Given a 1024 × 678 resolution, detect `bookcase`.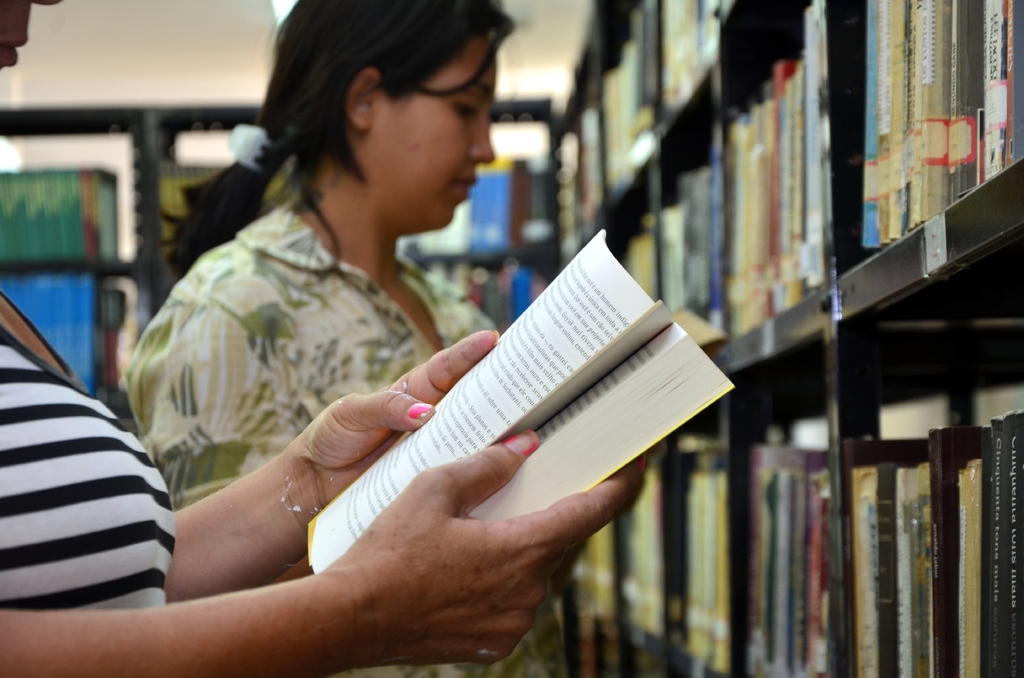
locate(552, 0, 1023, 677).
